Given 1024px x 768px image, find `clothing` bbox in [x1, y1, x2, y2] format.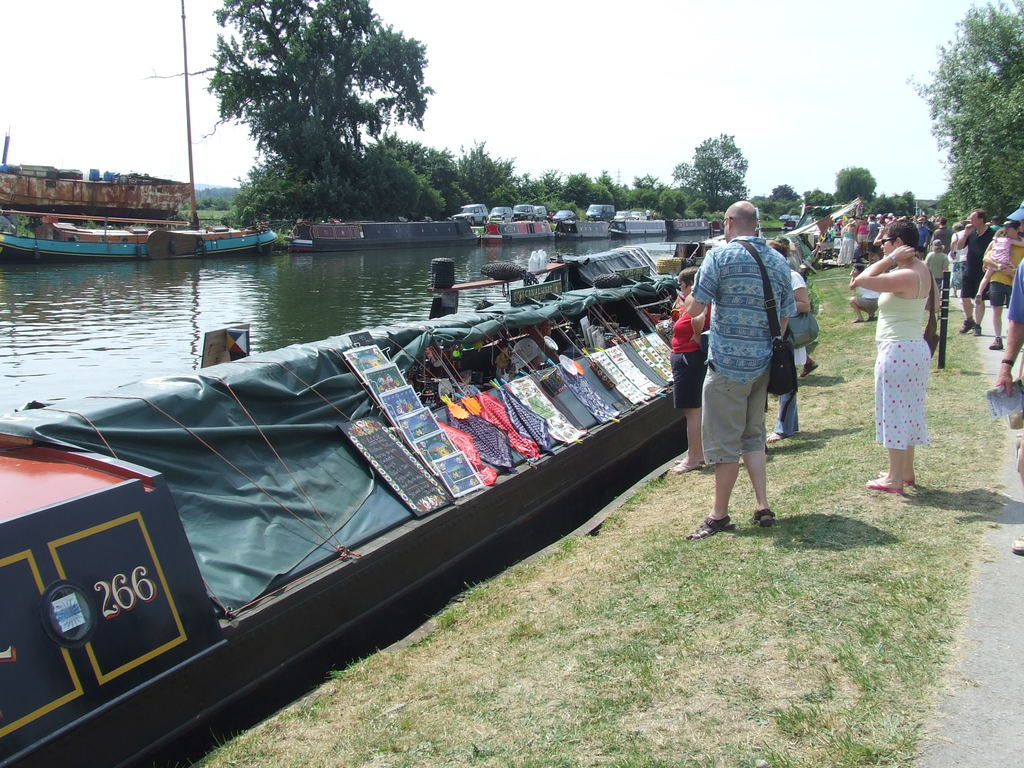
[873, 266, 945, 449].
